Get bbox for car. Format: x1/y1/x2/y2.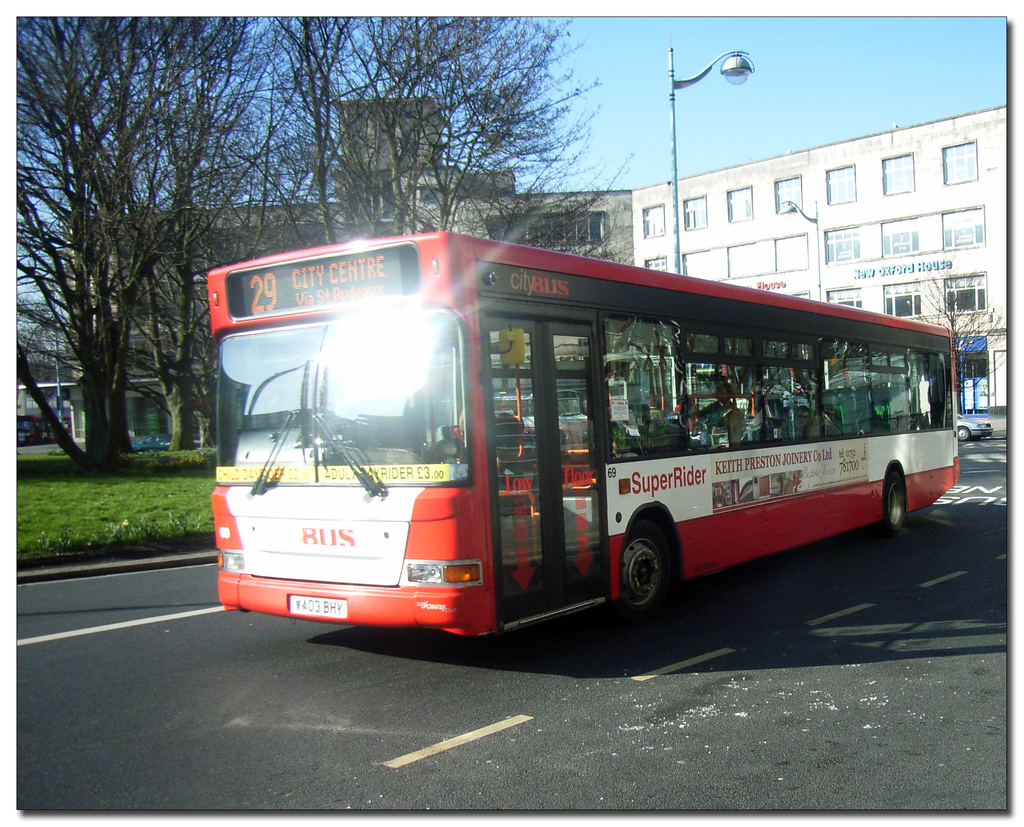
956/411/996/444.
